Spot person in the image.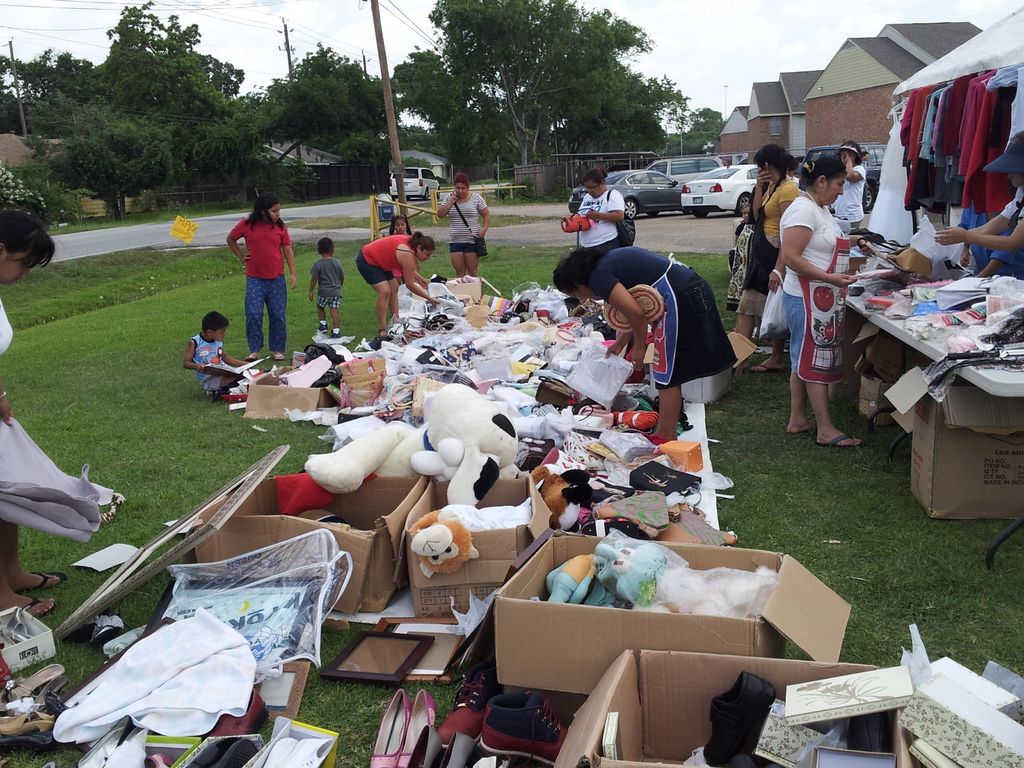
person found at box(182, 308, 268, 389).
